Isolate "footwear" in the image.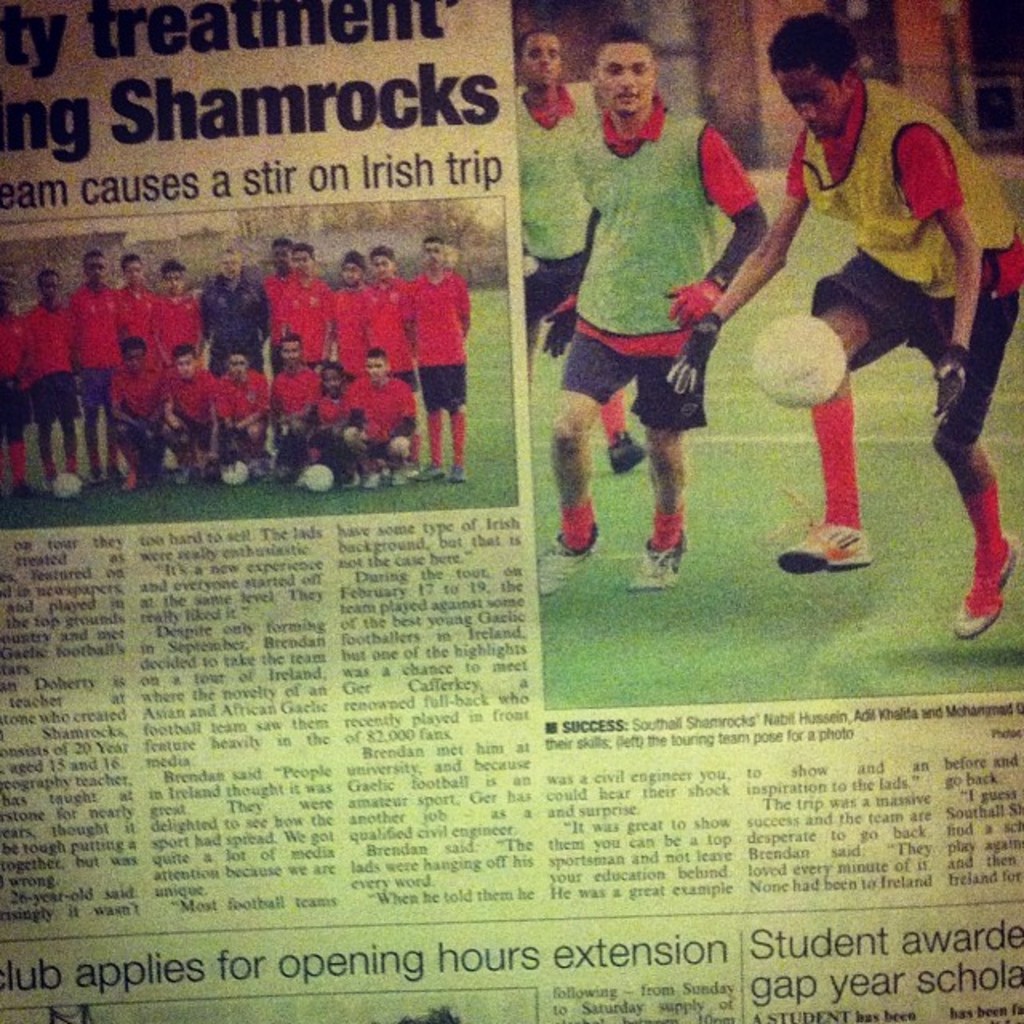
Isolated region: [605, 432, 645, 472].
